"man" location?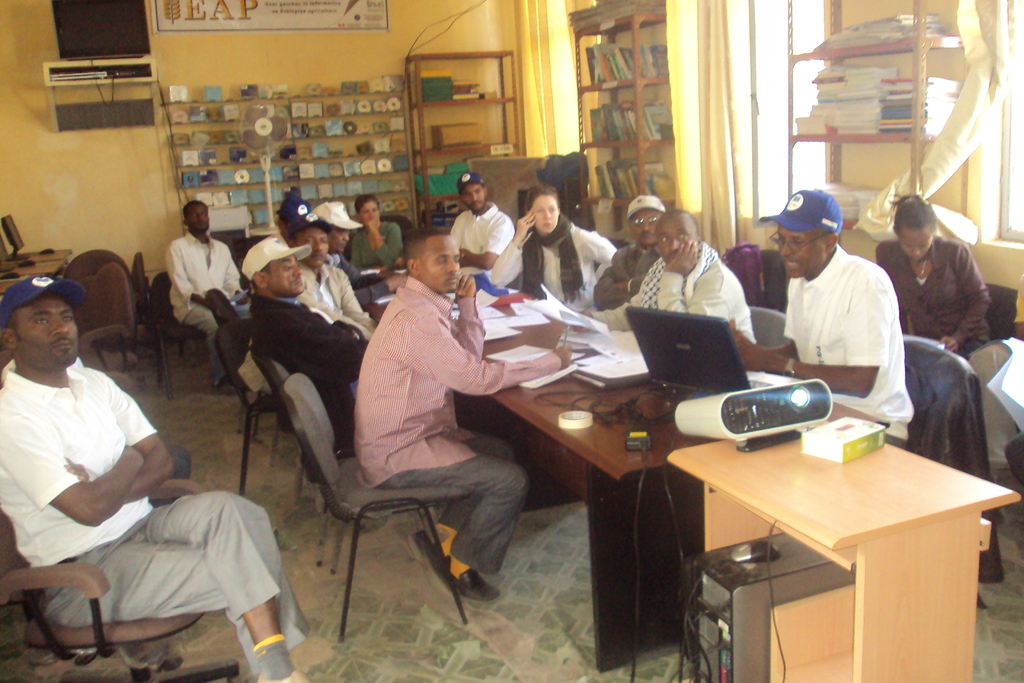
351 229 575 598
